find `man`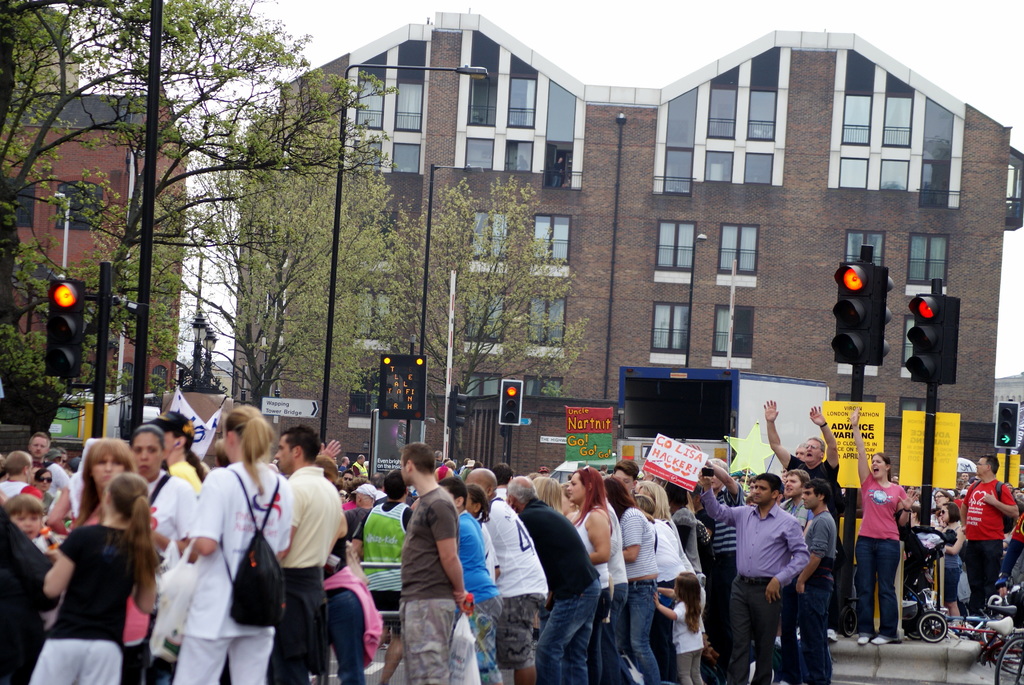
select_region(614, 458, 637, 501)
